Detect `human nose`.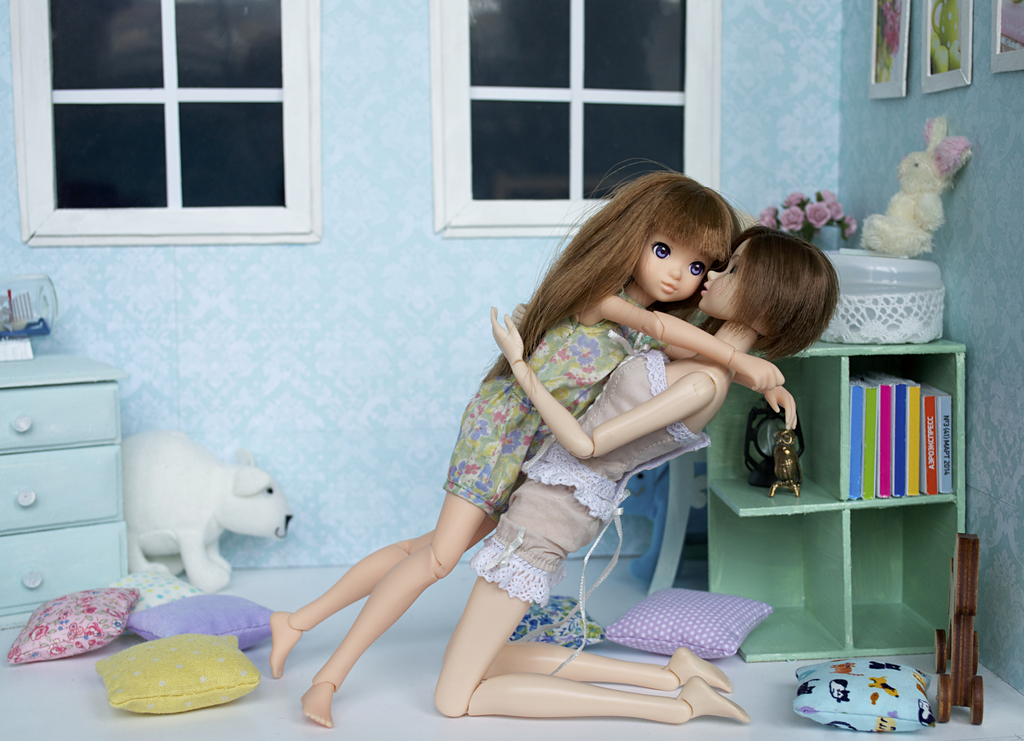
Detected at {"x1": 670, "y1": 257, "x2": 682, "y2": 281}.
